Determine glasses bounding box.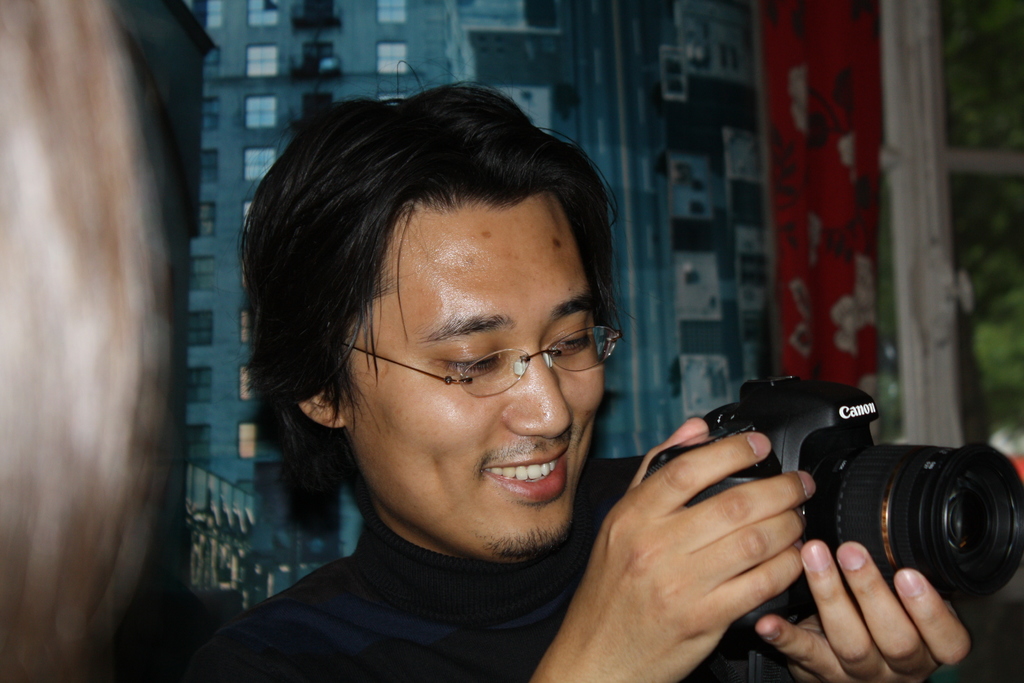
Determined: bbox(337, 327, 622, 395).
